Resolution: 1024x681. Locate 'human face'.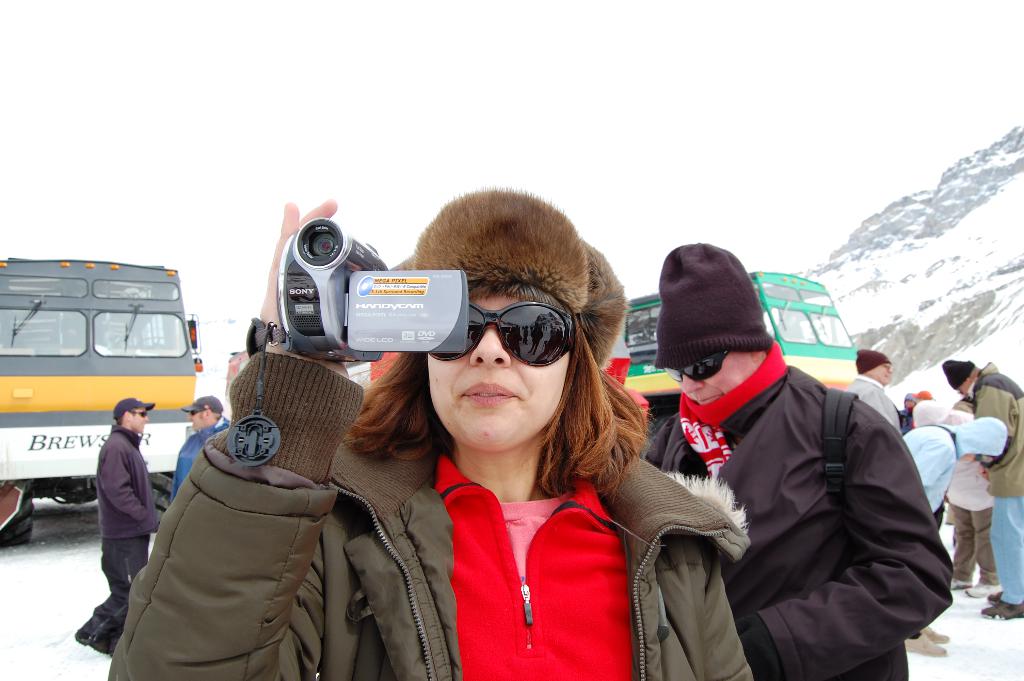
BBox(678, 357, 754, 404).
